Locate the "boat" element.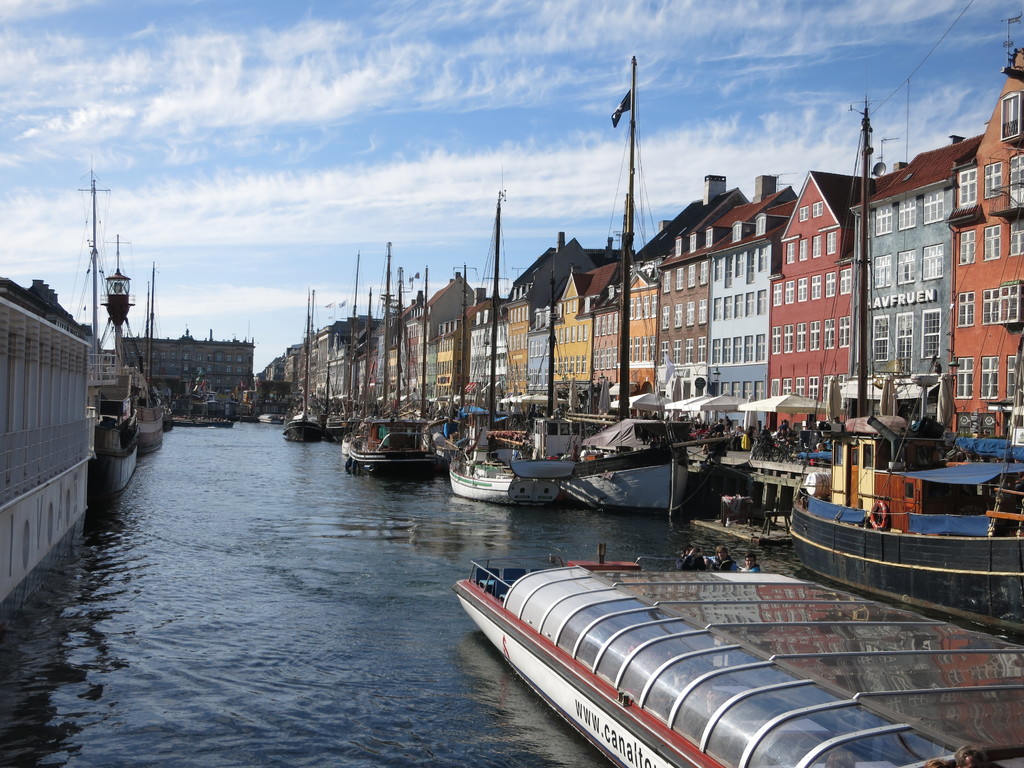
Element bbox: locate(783, 408, 1023, 599).
